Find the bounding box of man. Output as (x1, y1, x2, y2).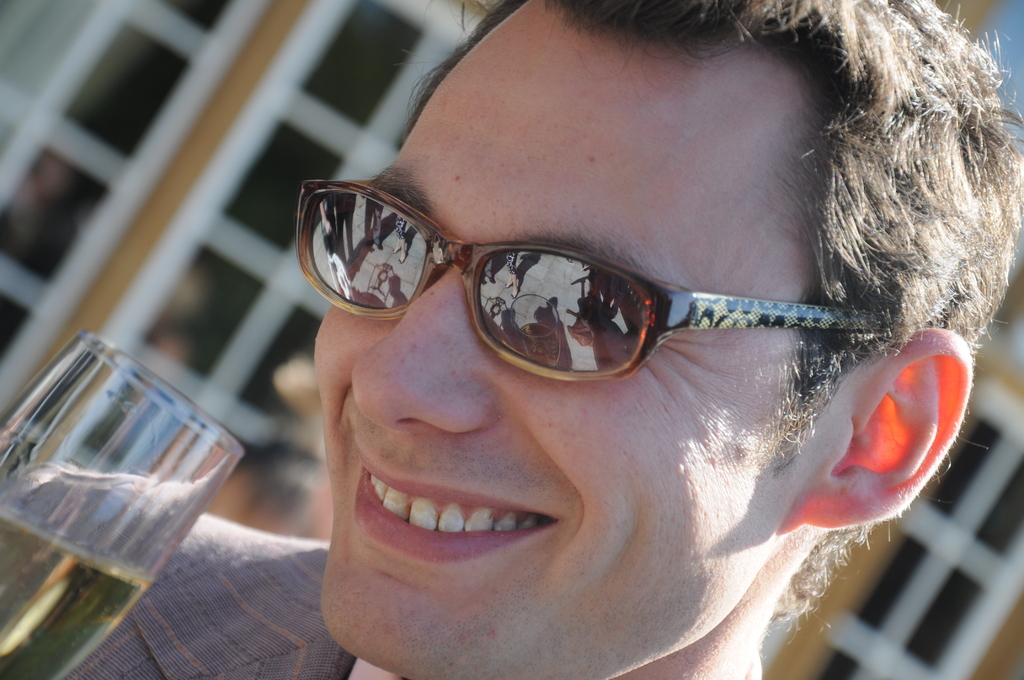
(251, 0, 1023, 649).
